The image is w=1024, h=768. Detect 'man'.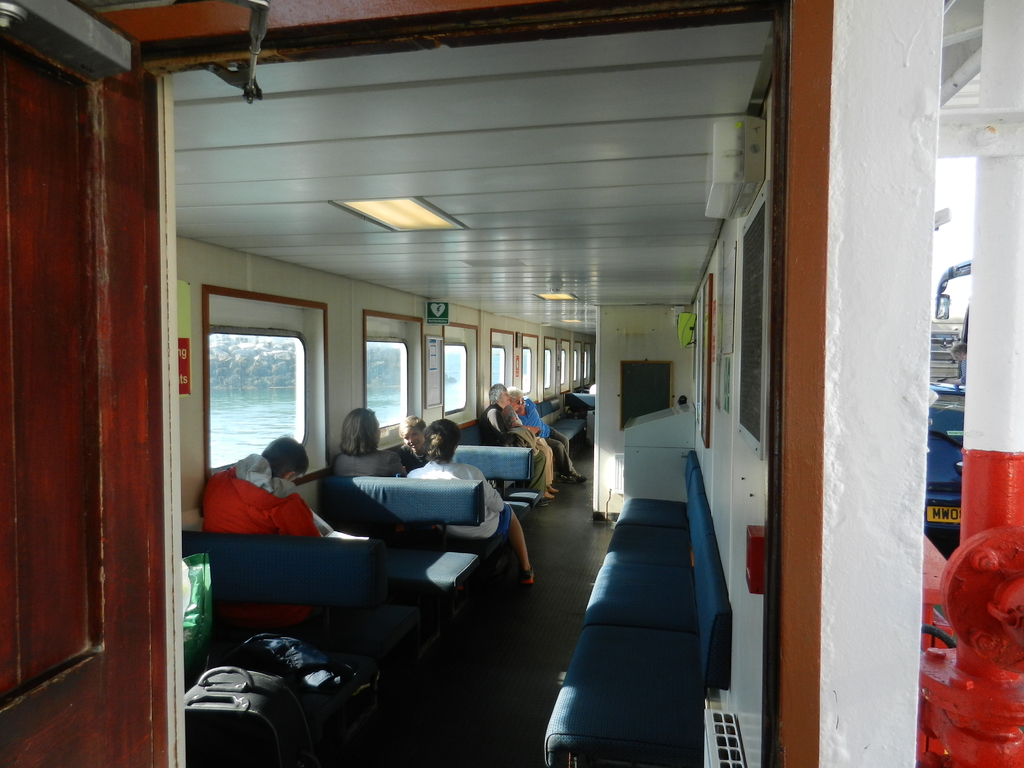
Detection: <region>516, 399, 588, 484</region>.
